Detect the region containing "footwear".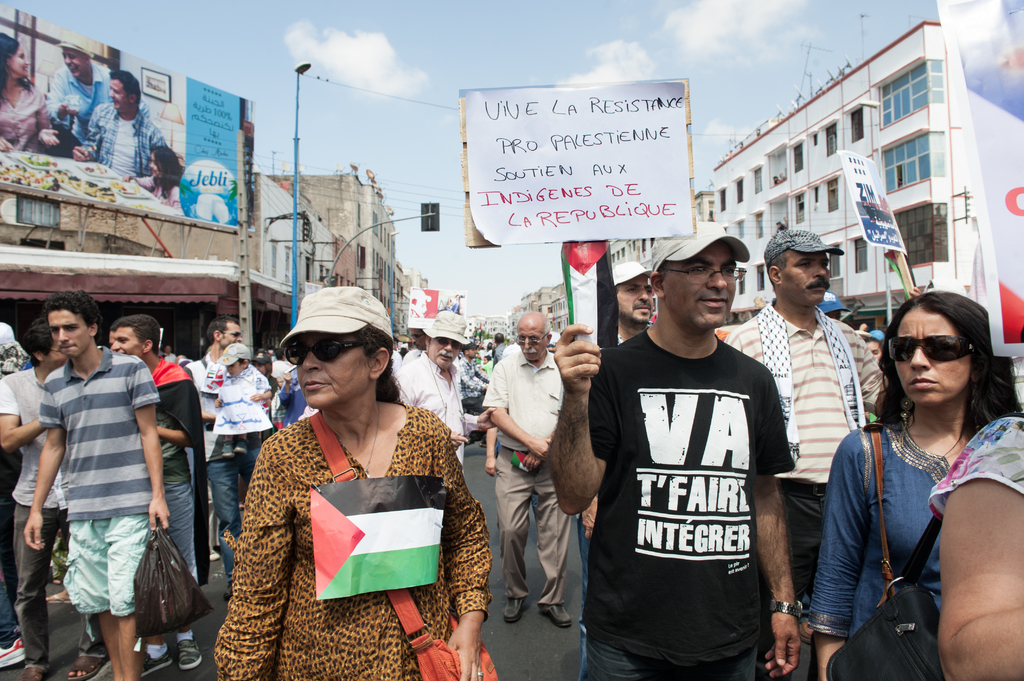
crop(19, 664, 50, 680).
